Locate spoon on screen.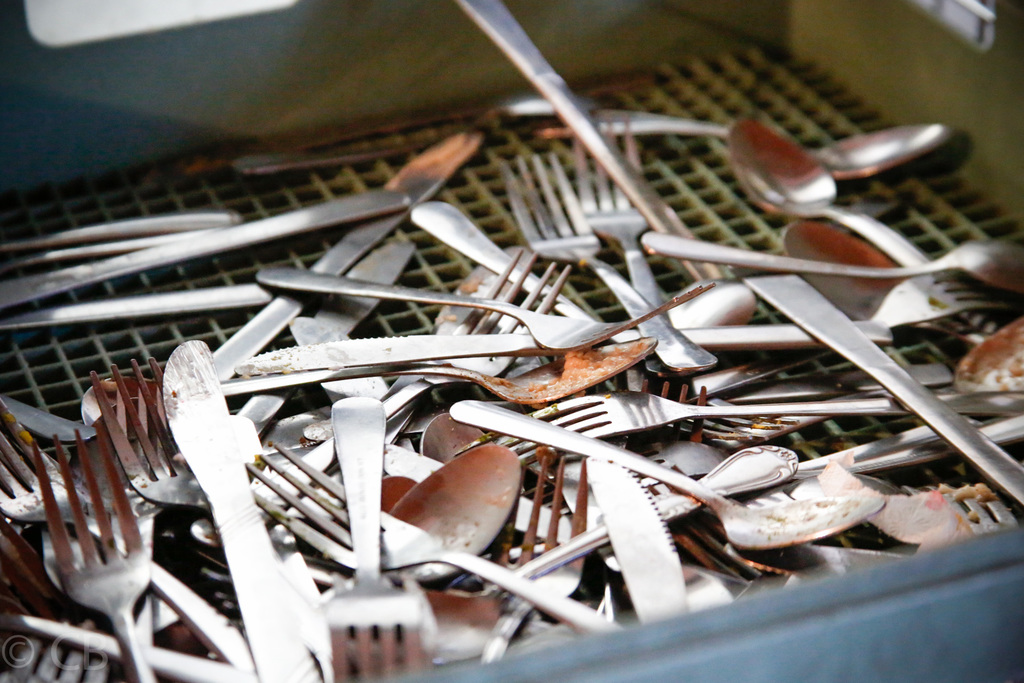
On screen at [x1=420, y1=443, x2=797, y2=661].
